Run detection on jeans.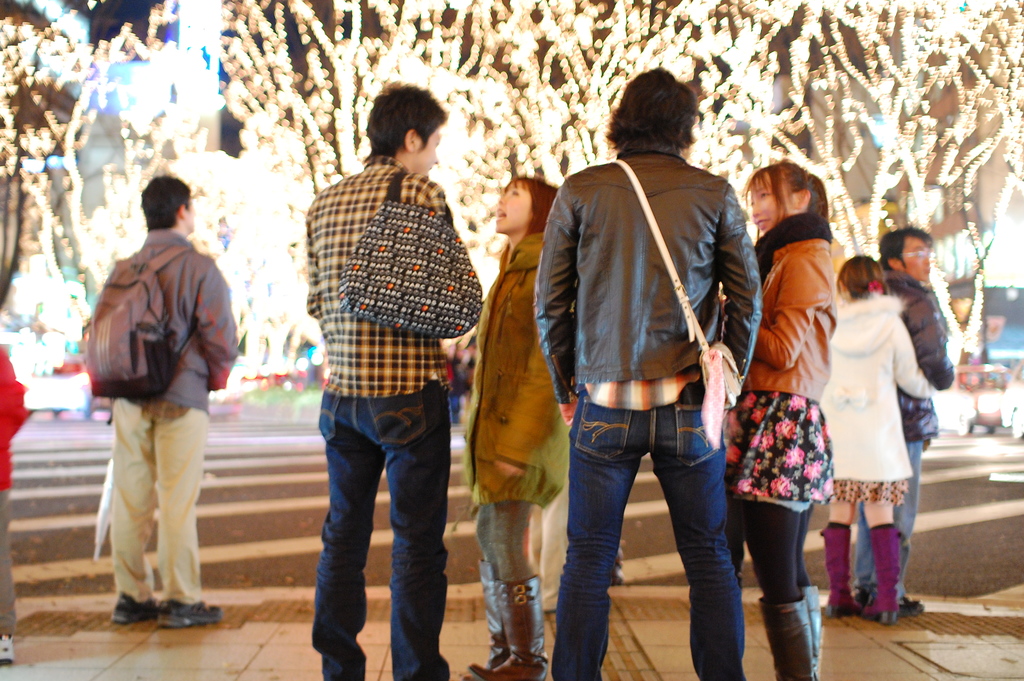
Result: [x1=851, y1=444, x2=923, y2=591].
